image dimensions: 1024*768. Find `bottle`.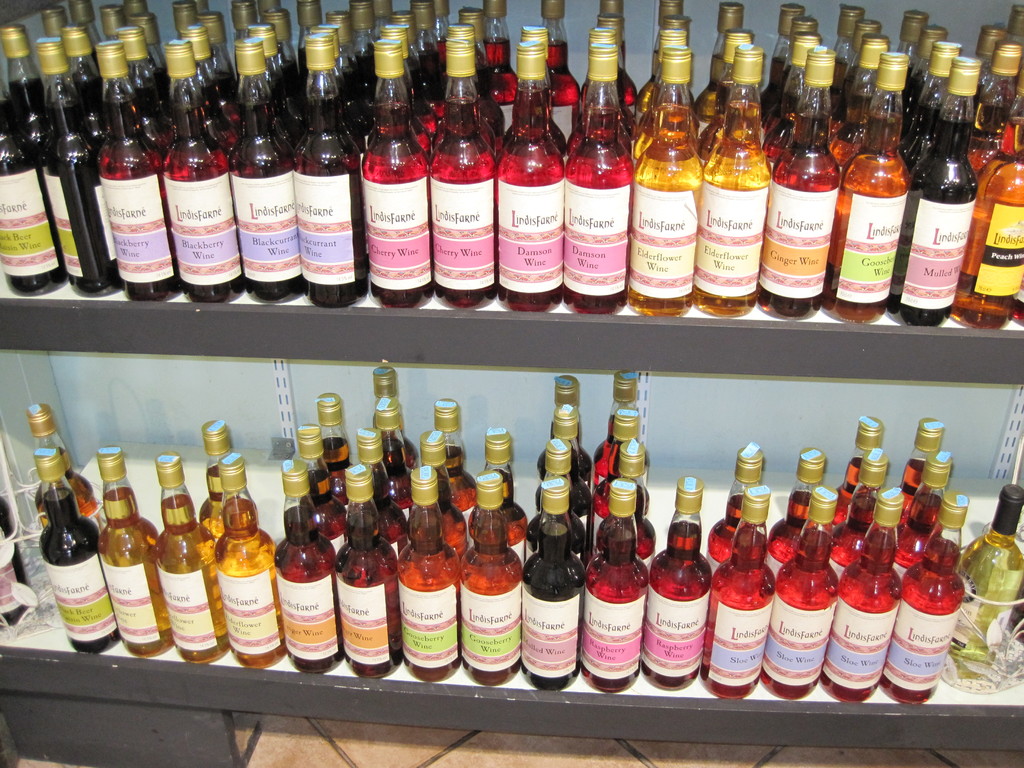
detection(760, 50, 842, 321).
